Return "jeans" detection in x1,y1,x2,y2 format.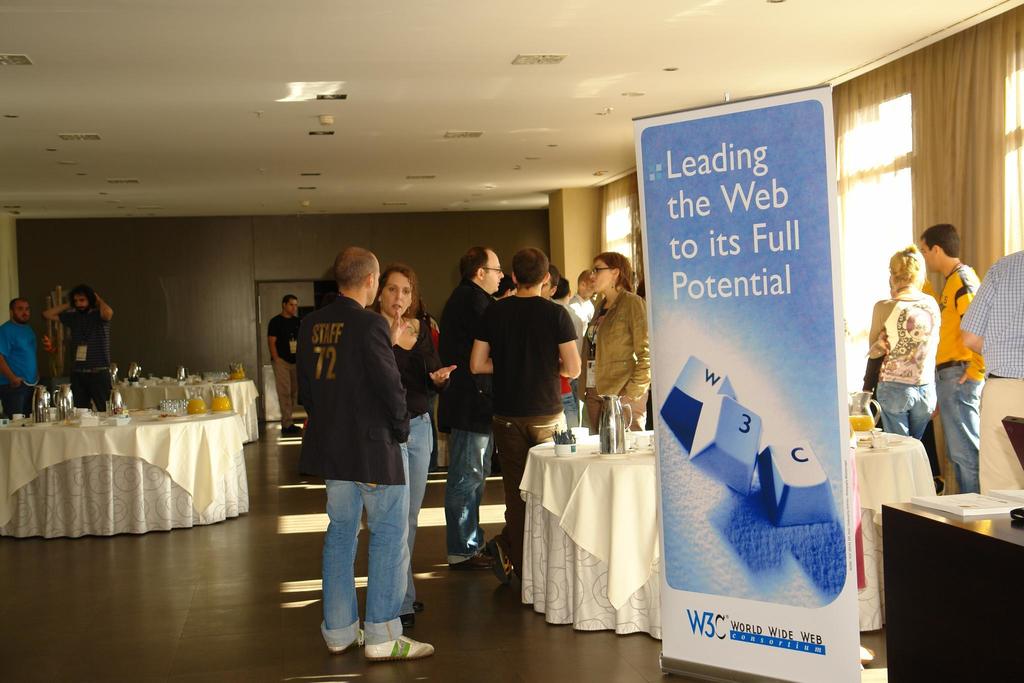
313,461,408,654.
